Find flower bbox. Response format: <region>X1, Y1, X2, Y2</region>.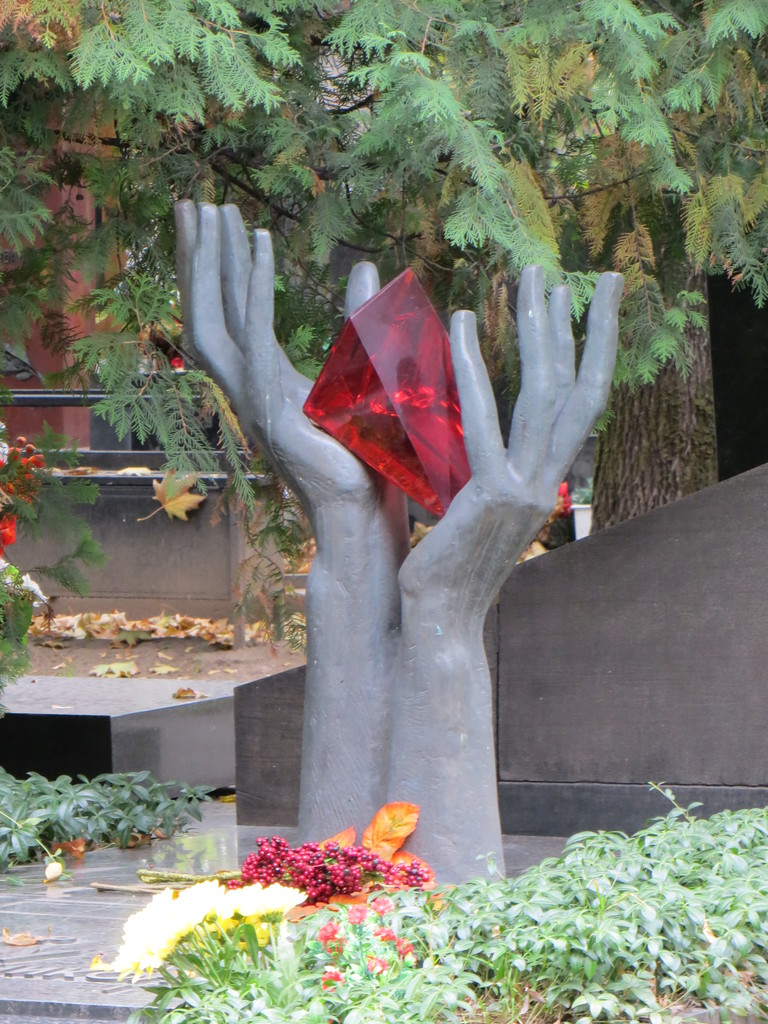
<region>79, 868, 307, 963</region>.
